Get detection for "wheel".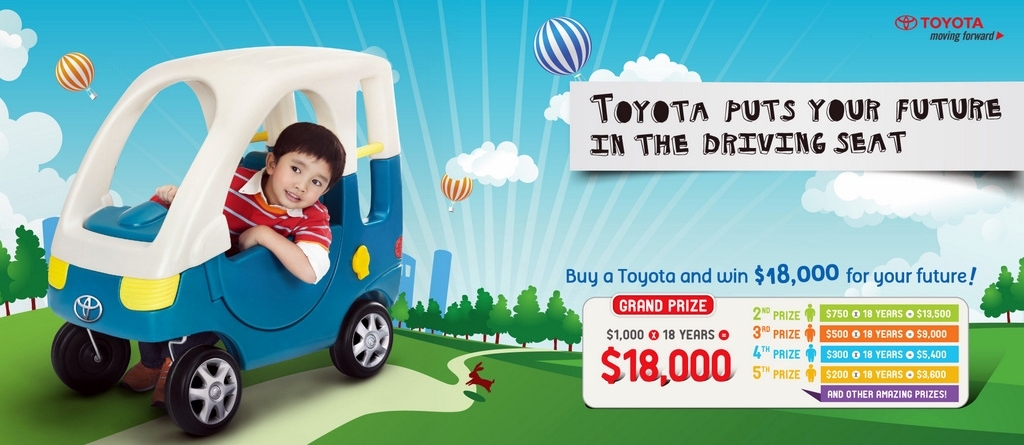
Detection: crop(331, 300, 395, 378).
